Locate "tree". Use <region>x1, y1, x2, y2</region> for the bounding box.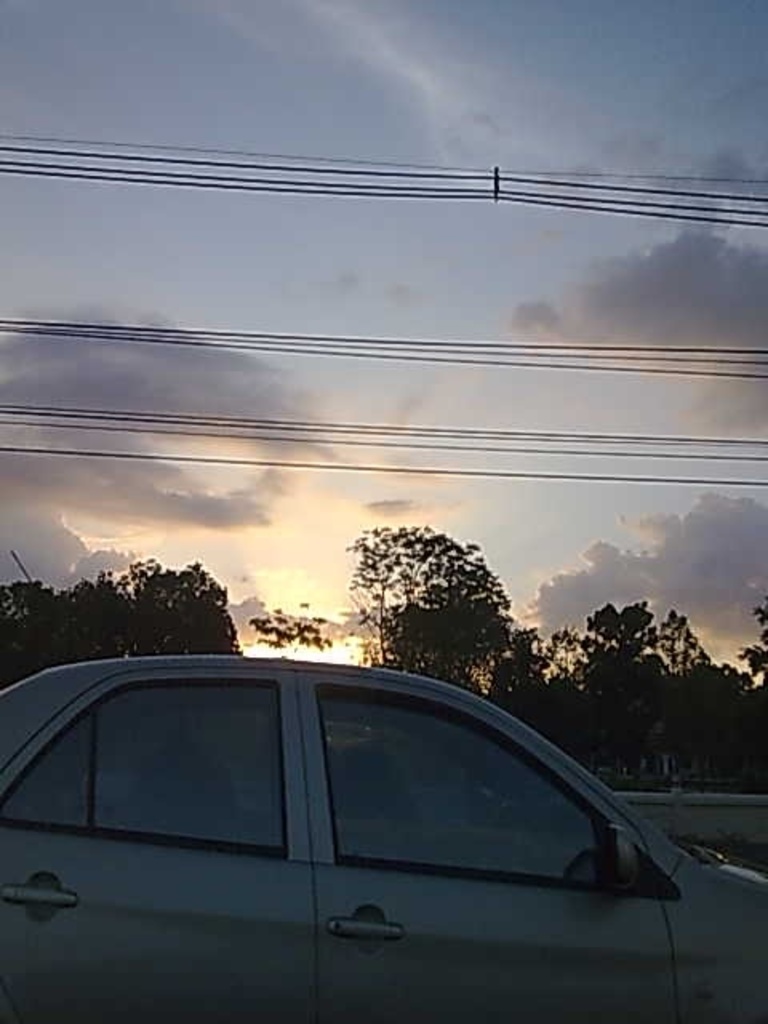
<region>251, 606, 339, 648</region>.
